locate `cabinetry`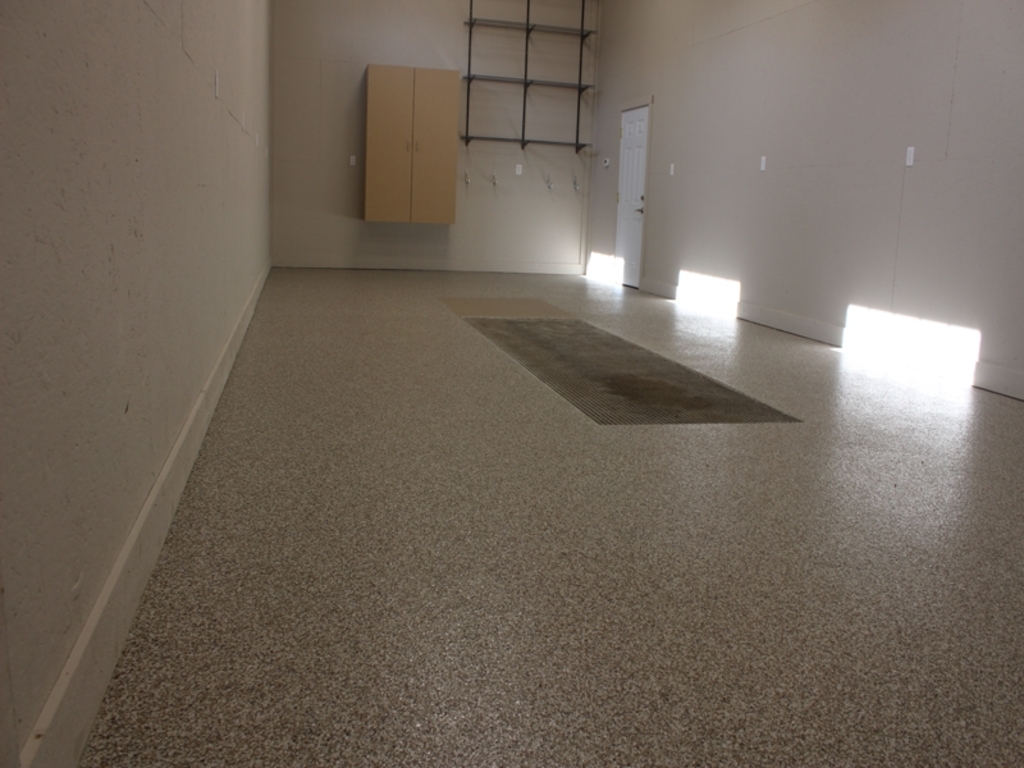
347,58,454,229
